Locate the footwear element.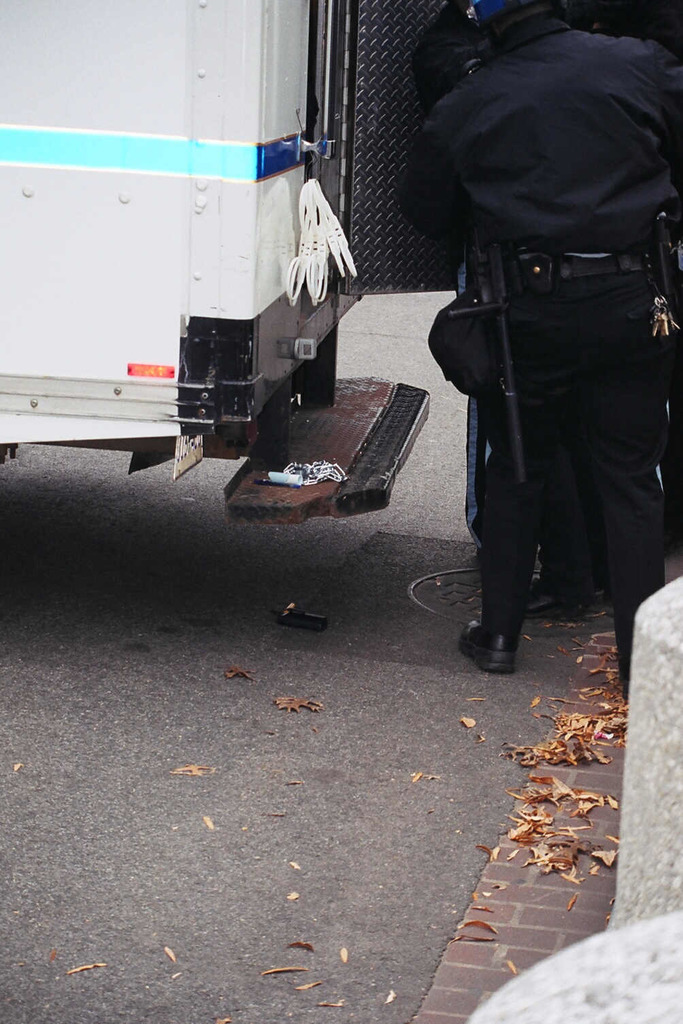
Element bbox: [458, 610, 526, 680].
